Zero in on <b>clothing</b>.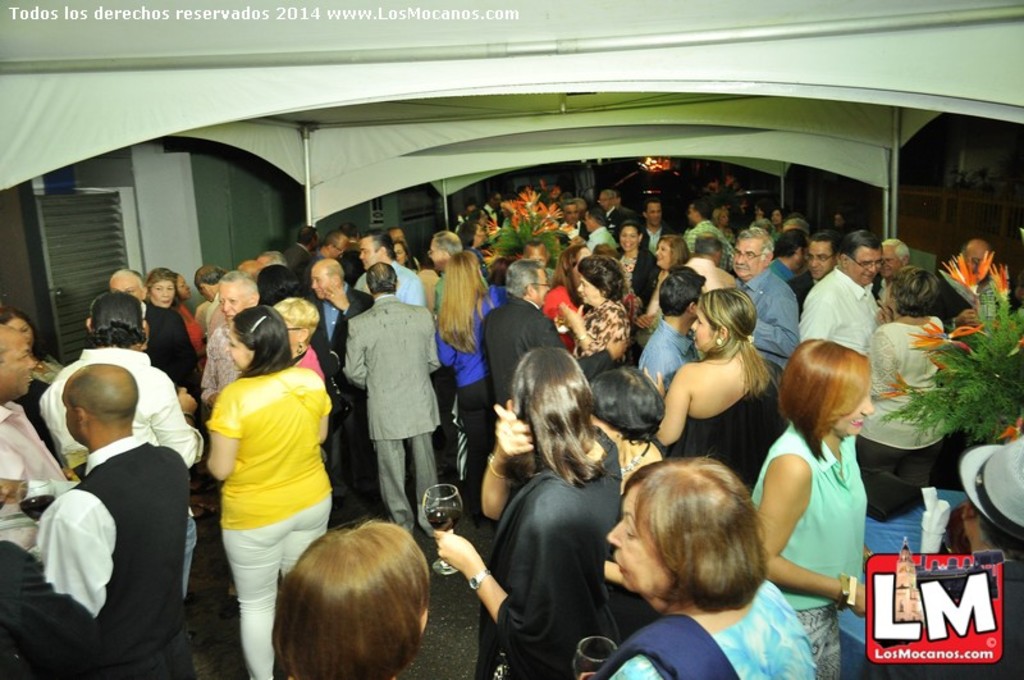
Zeroed in: bbox=[481, 309, 613, 402].
